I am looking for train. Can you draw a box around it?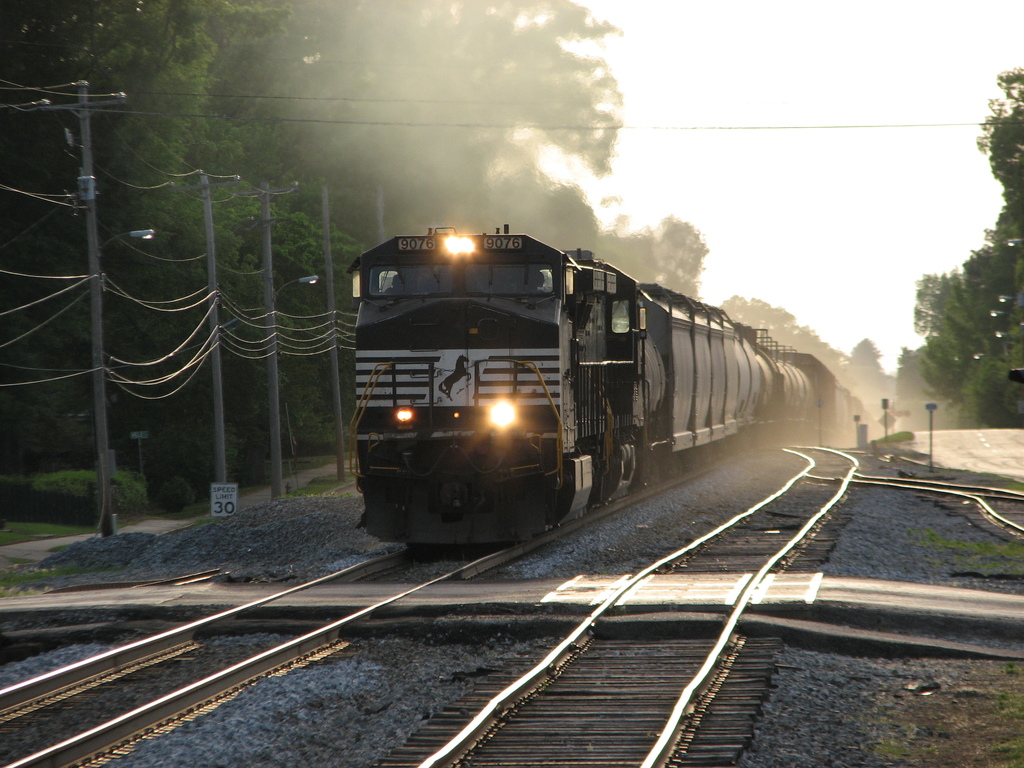
Sure, the bounding box is bbox=[346, 225, 867, 549].
